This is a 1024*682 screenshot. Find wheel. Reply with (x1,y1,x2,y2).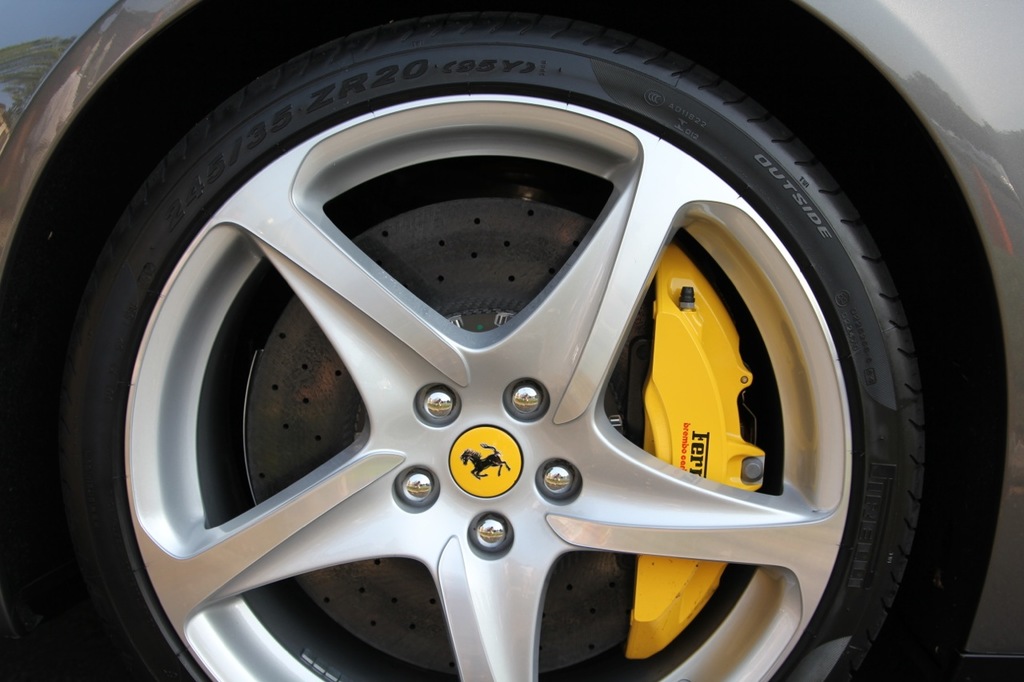
(60,8,924,681).
